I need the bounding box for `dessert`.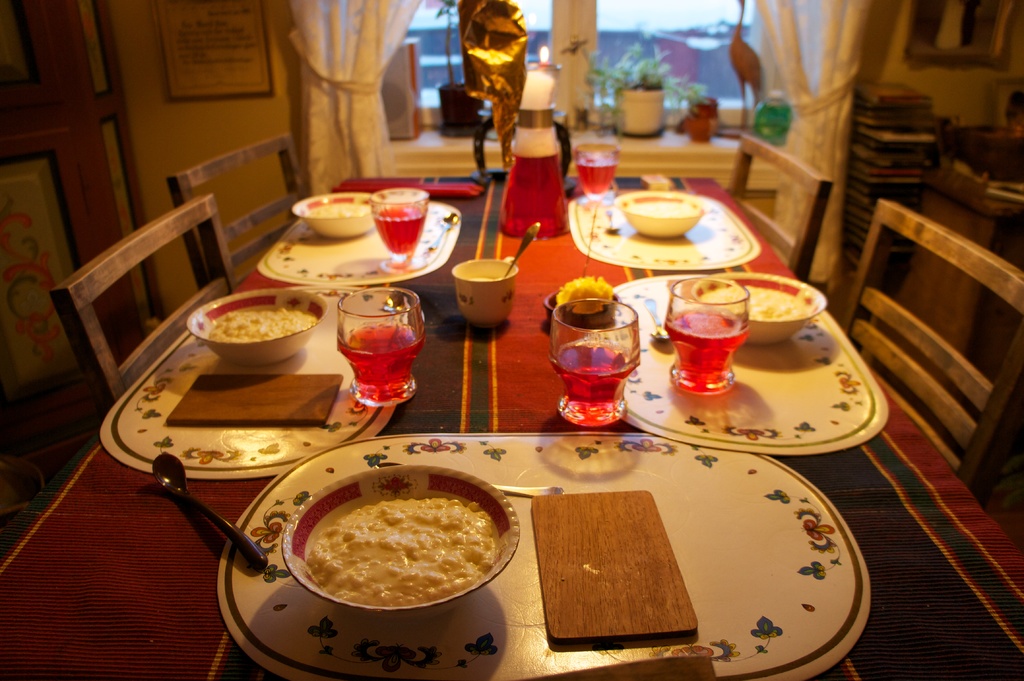
Here it is: box(637, 202, 703, 223).
